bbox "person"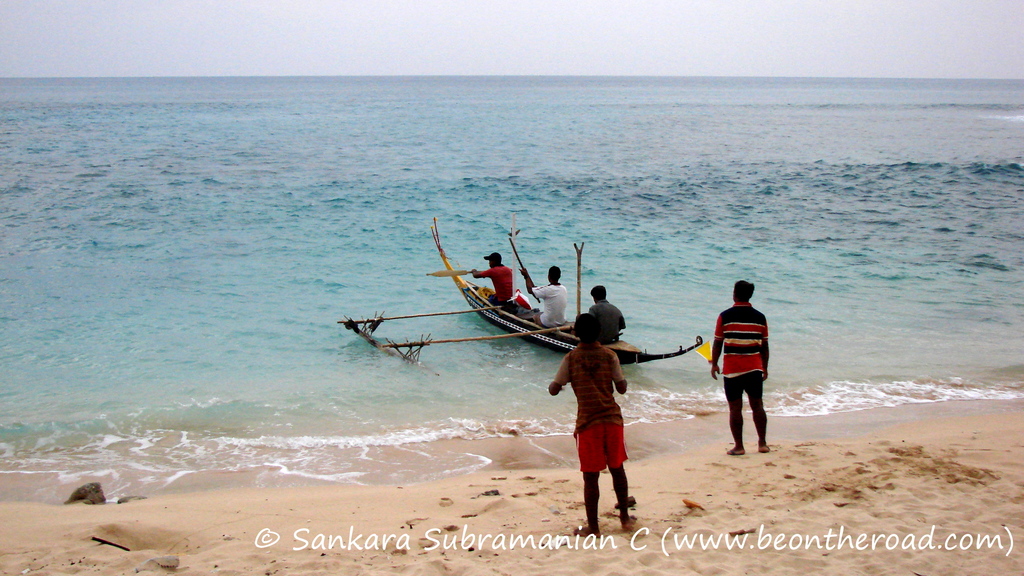
l=585, t=285, r=634, b=349
